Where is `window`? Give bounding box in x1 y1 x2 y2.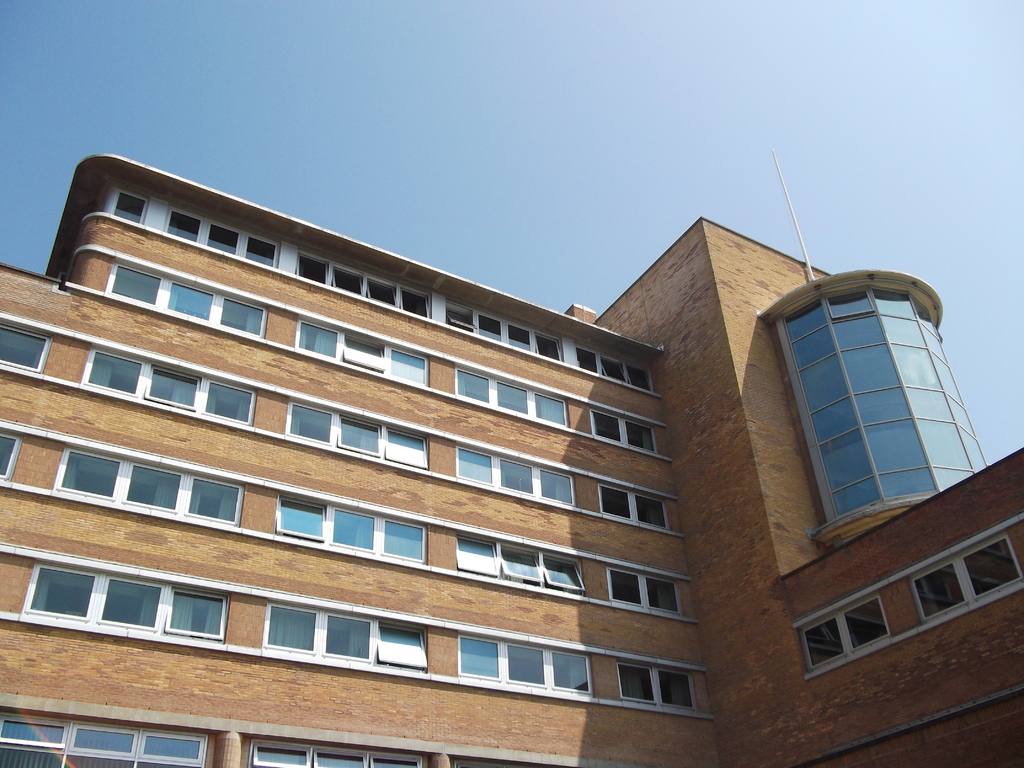
0 705 209 767.
